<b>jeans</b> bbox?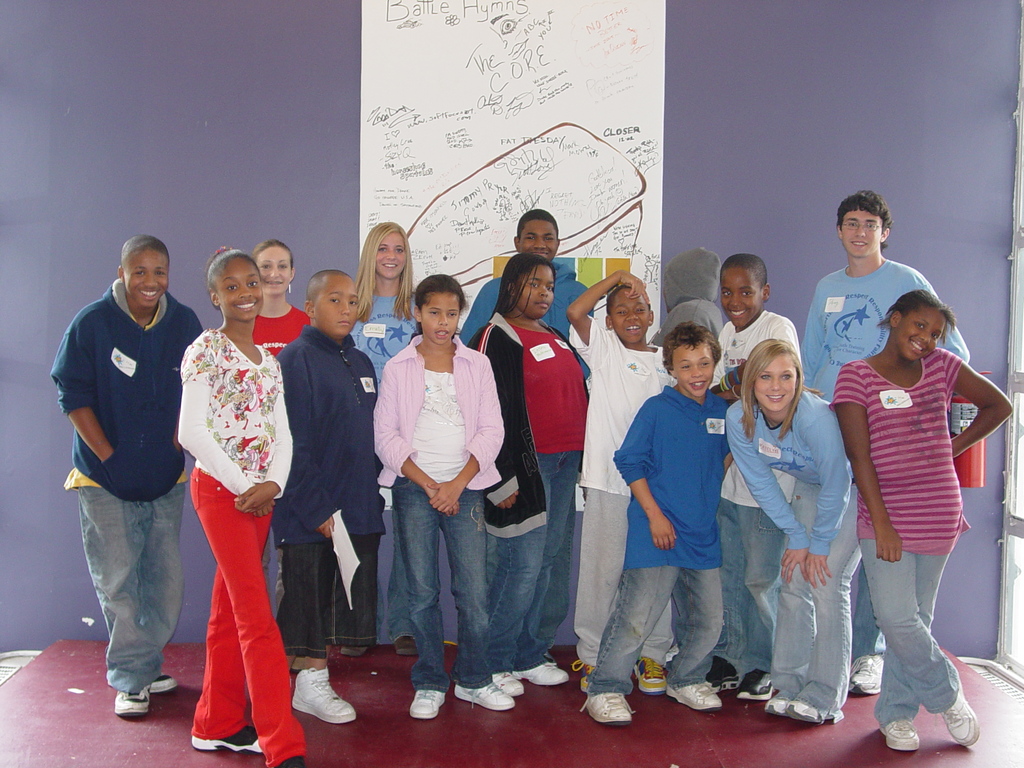
[left=716, top=502, right=779, bottom=668]
